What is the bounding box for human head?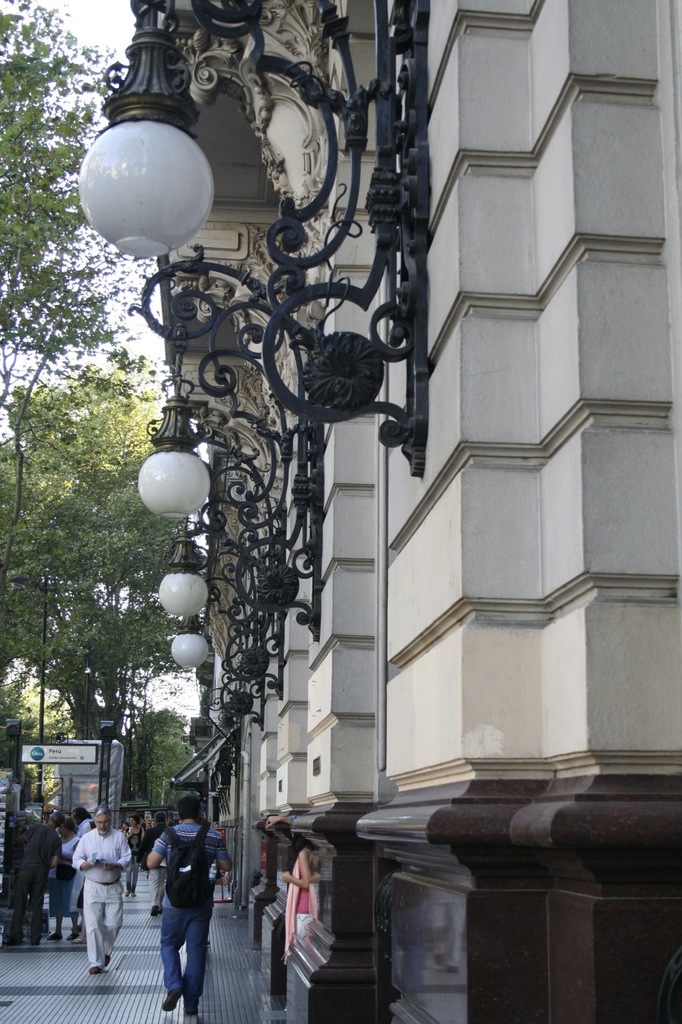
{"x1": 92, "y1": 806, "x2": 112, "y2": 831}.
